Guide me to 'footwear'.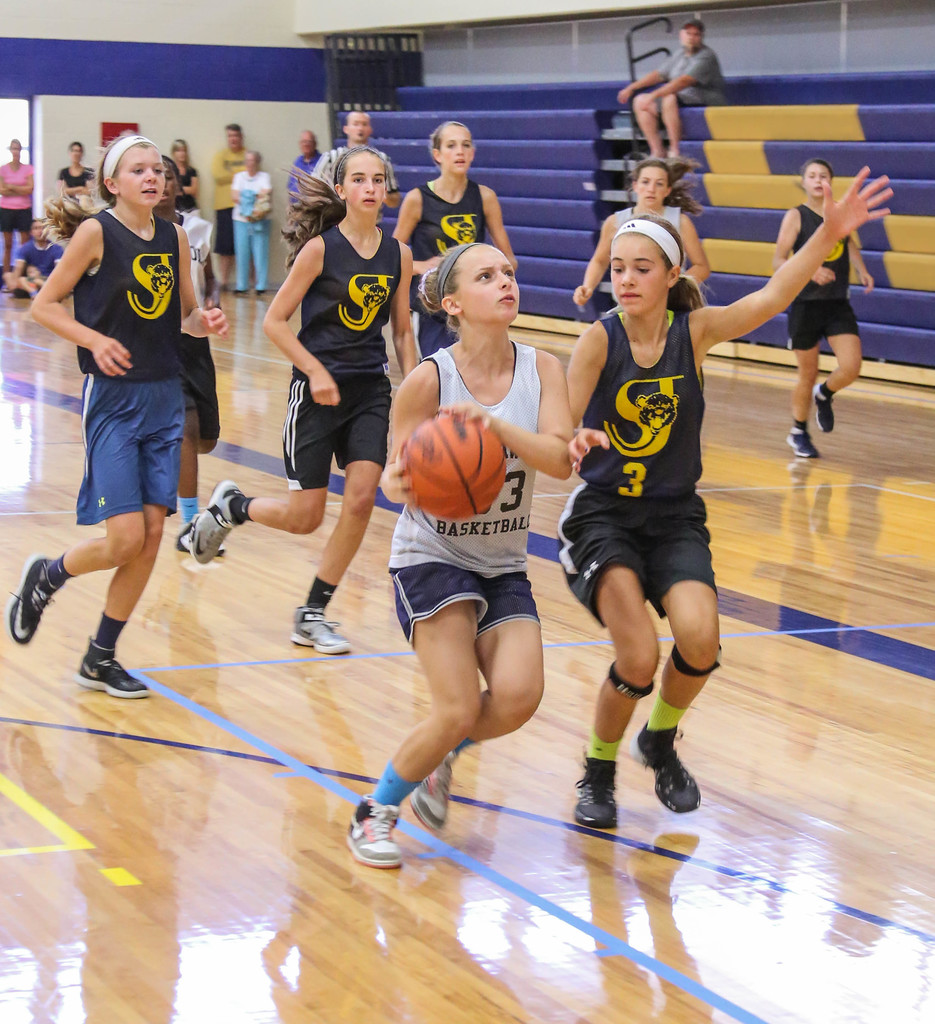
Guidance: {"x1": 345, "y1": 798, "x2": 403, "y2": 872}.
